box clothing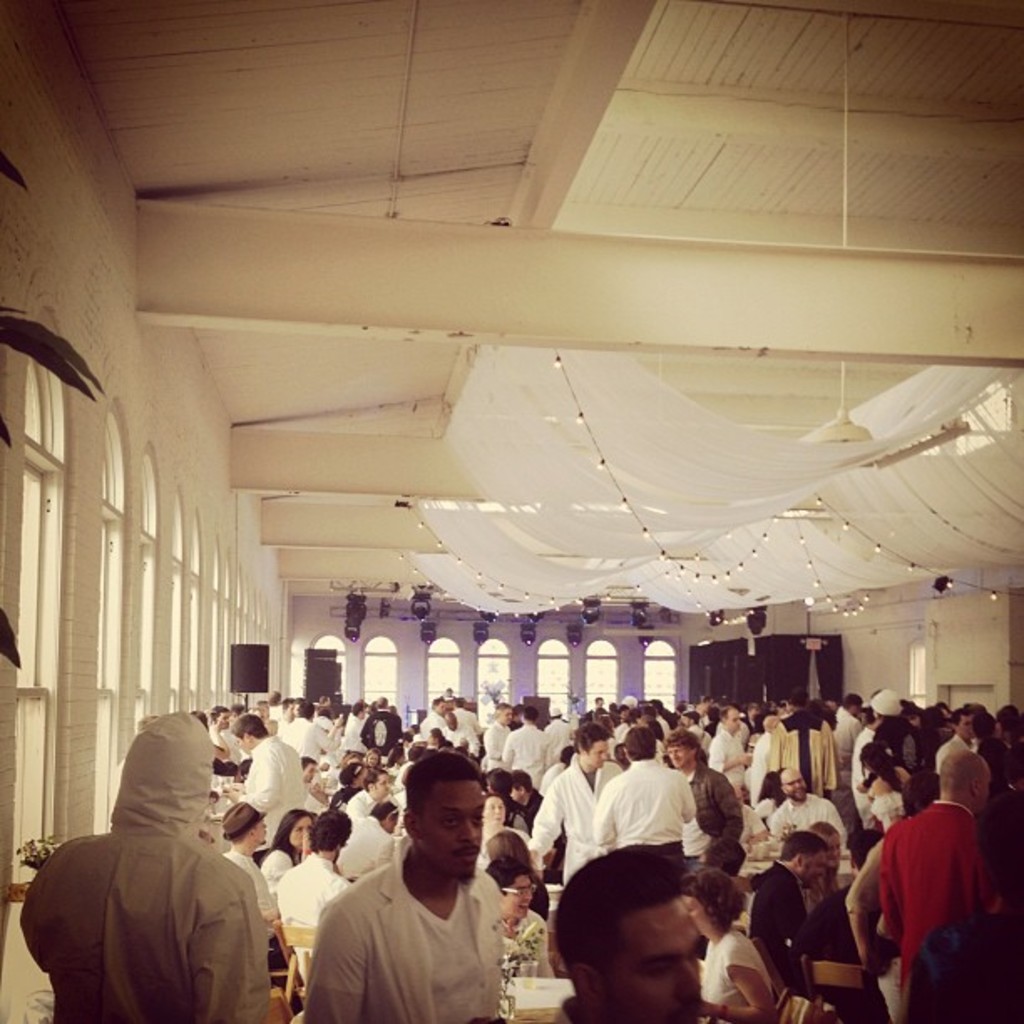
{"x1": 756, "y1": 785, "x2": 840, "y2": 847}
